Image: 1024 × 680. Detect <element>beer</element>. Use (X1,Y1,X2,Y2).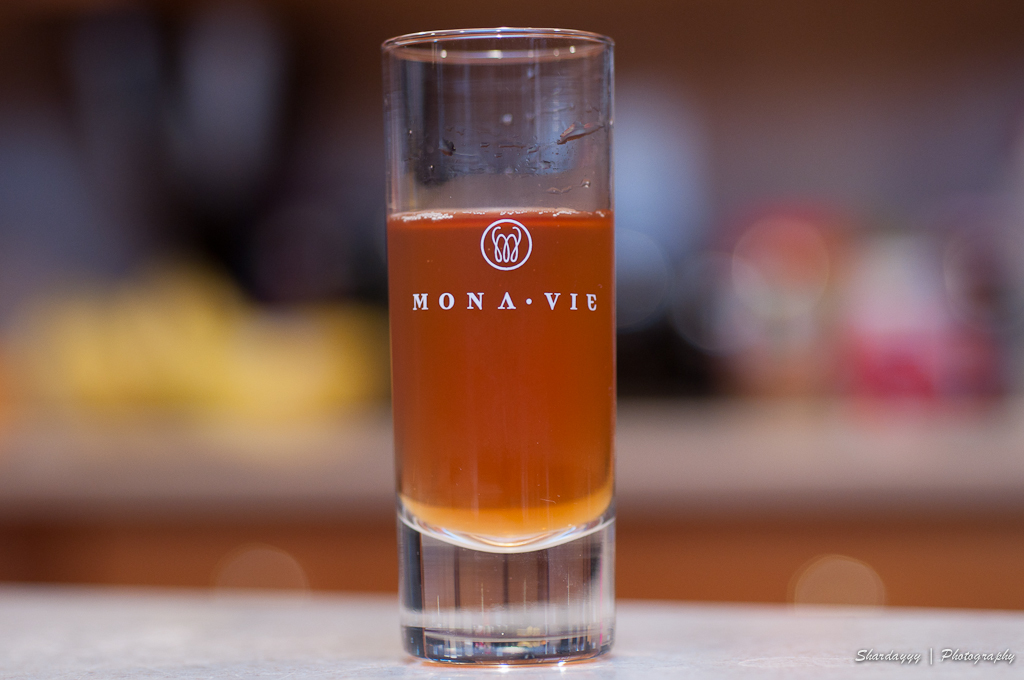
(373,14,612,675).
